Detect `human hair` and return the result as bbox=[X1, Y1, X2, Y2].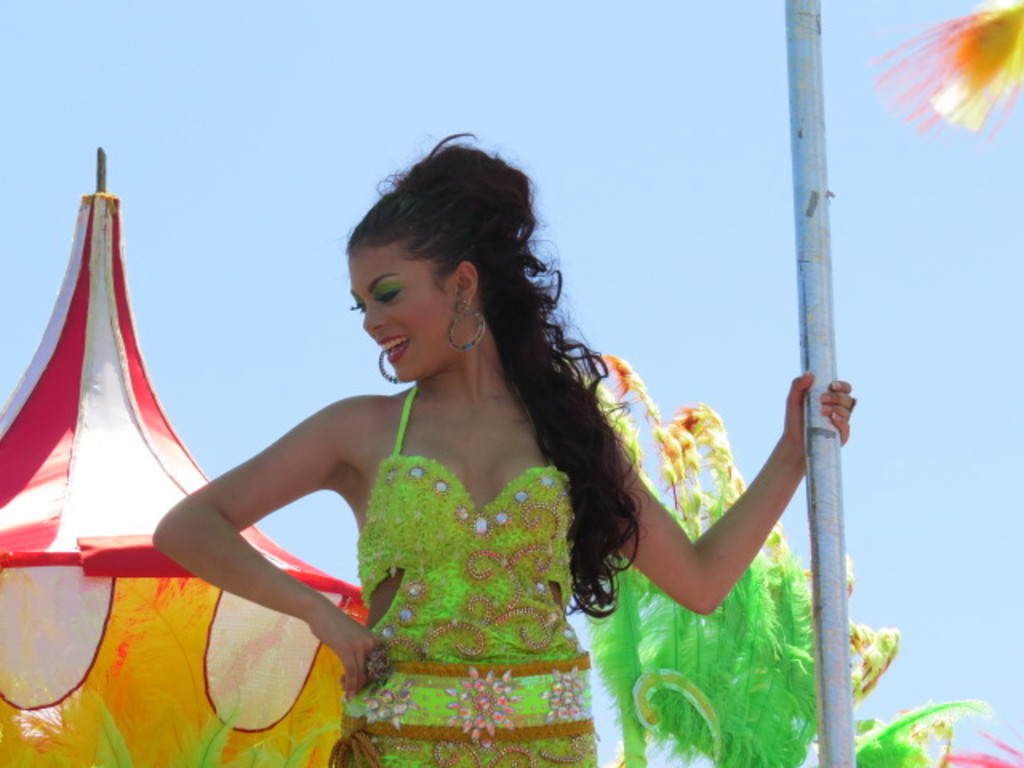
bbox=[346, 128, 672, 626].
